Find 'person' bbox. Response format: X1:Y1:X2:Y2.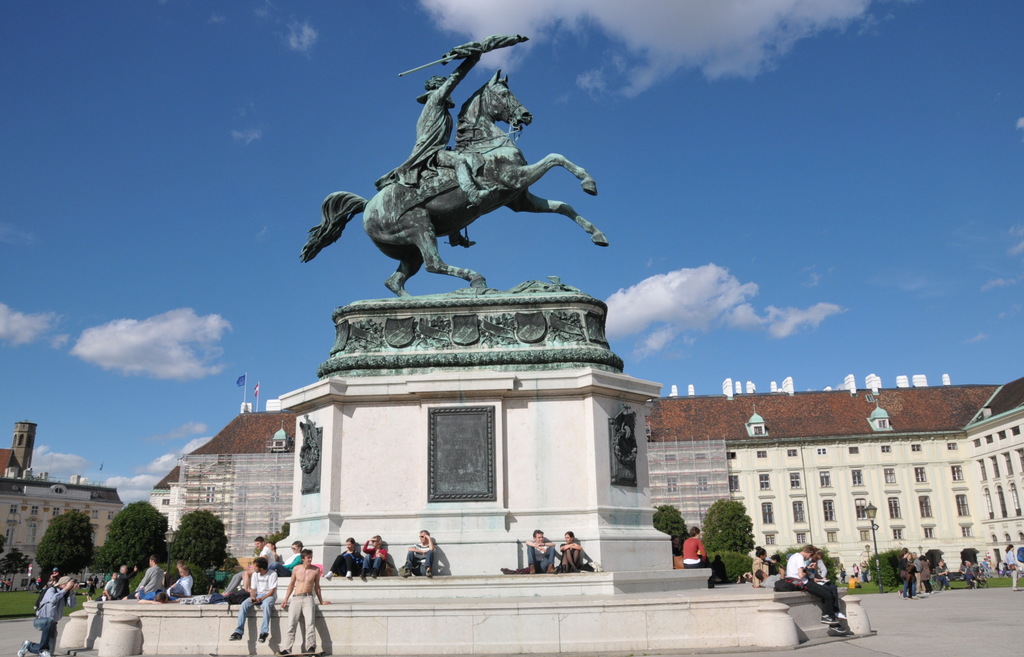
892:543:1023:599.
